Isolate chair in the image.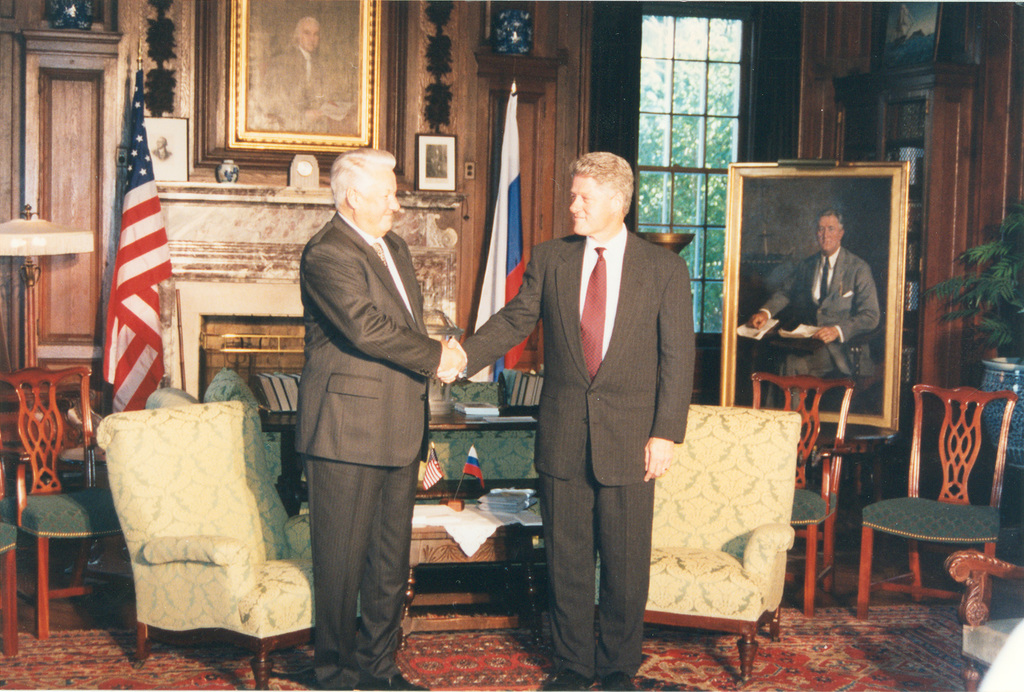
Isolated region: [867,386,1012,650].
